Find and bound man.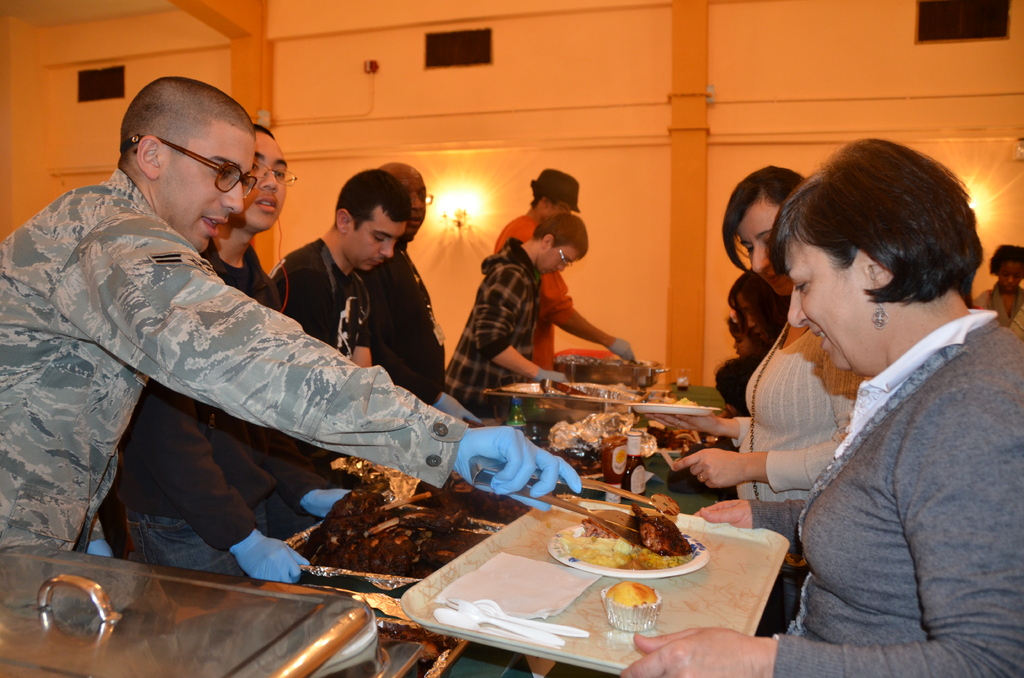
Bound: {"x1": 446, "y1": 216, "x2": 588, "y2": 409}.
